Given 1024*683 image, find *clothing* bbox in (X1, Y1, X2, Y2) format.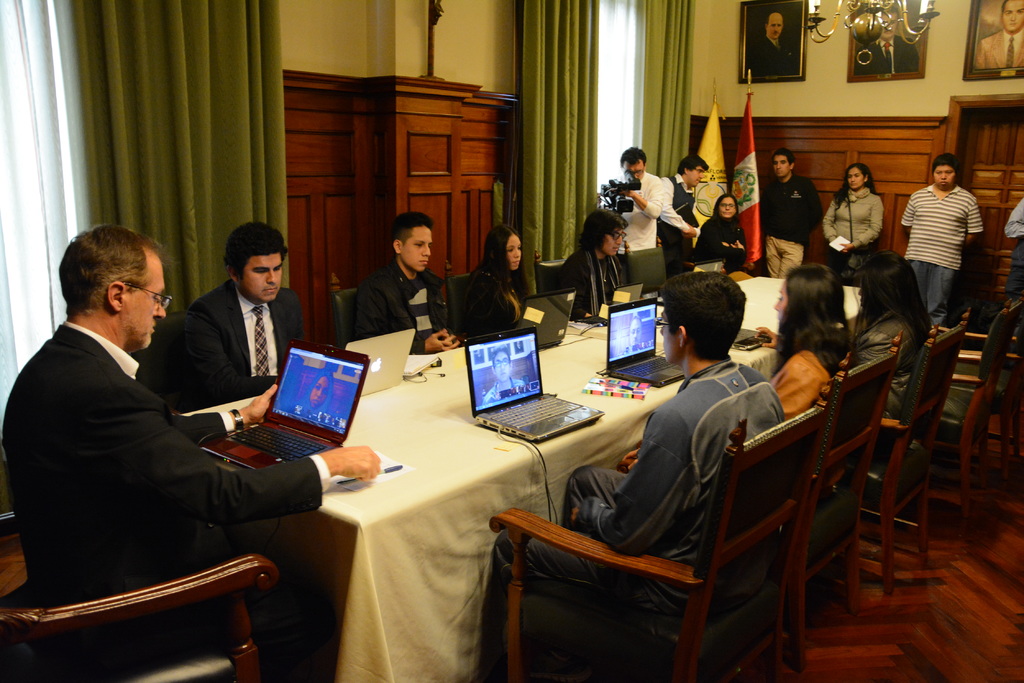
(2, 317, 328, 682).
